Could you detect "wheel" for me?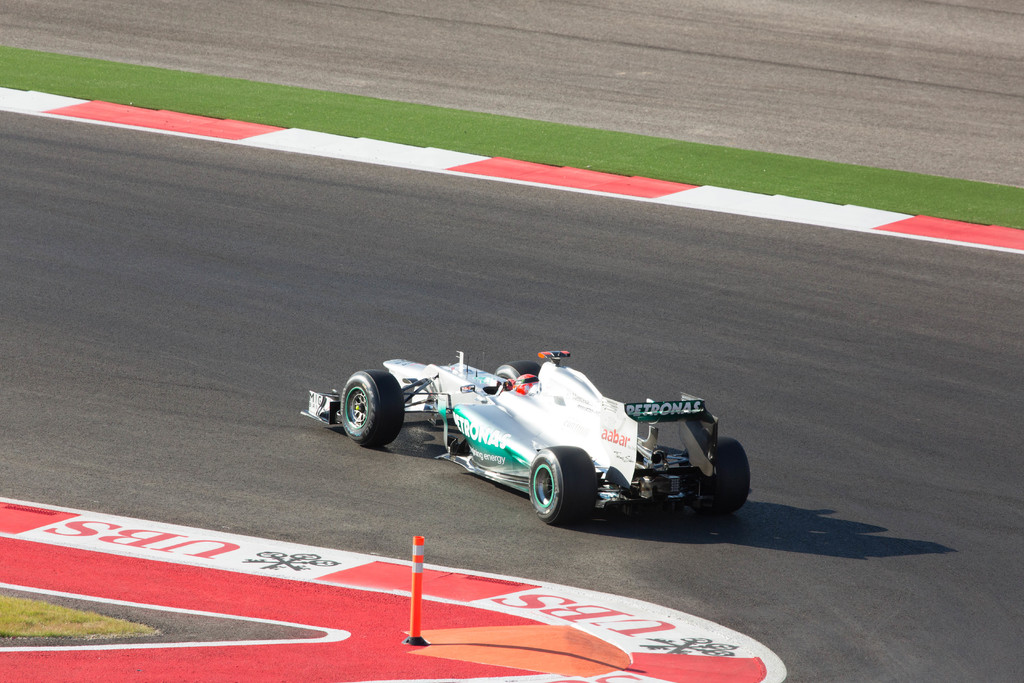
Detection result: [495,354,539,377].
